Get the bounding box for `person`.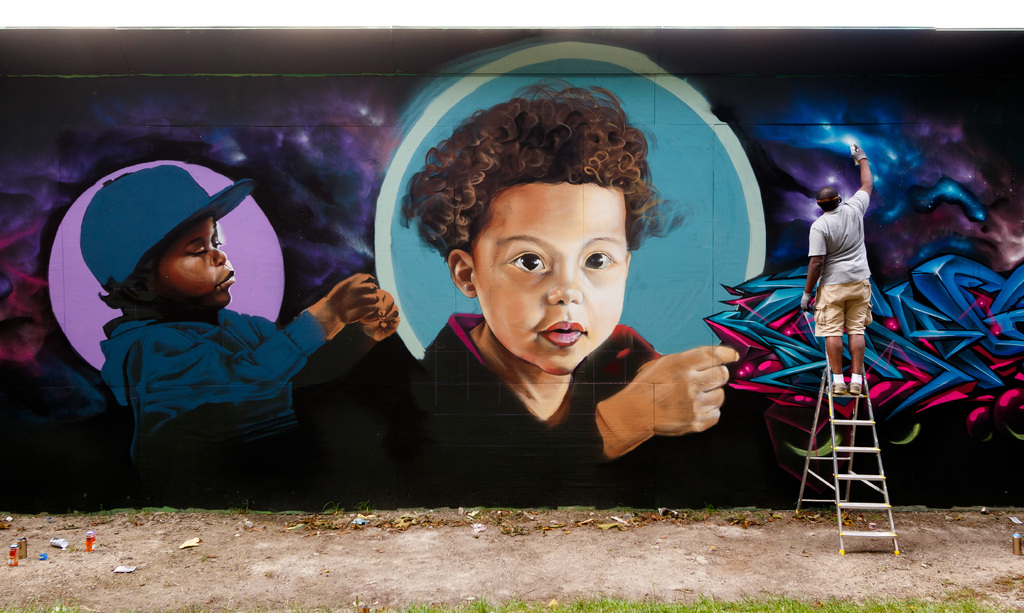
73:158:389:448.
